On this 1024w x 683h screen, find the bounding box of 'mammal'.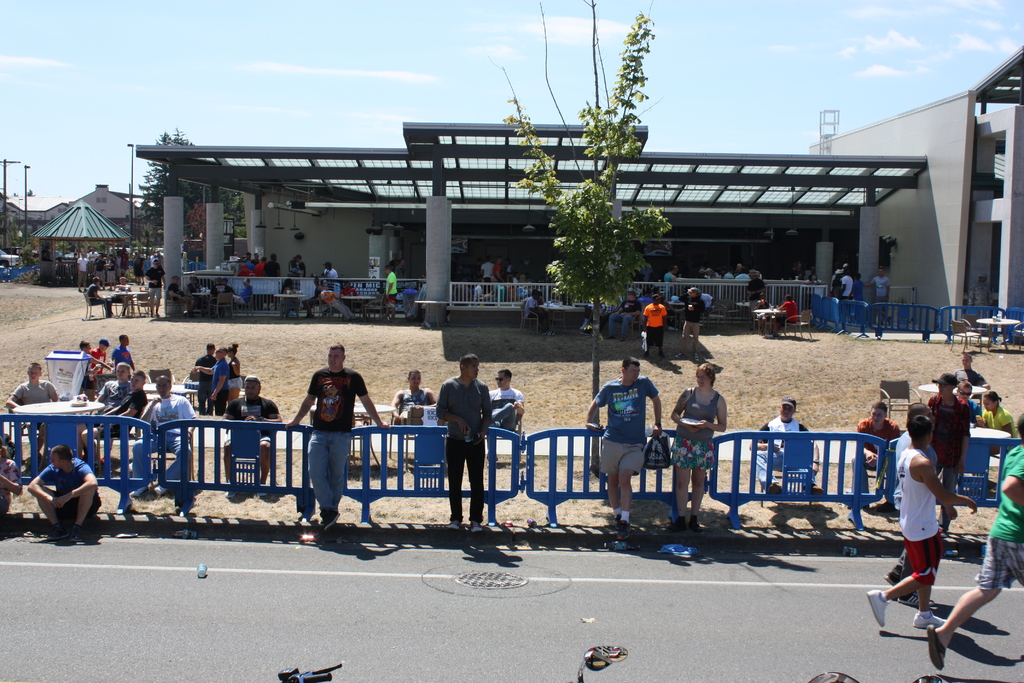
Bounding box: rect(434, 352, 493, 536).
